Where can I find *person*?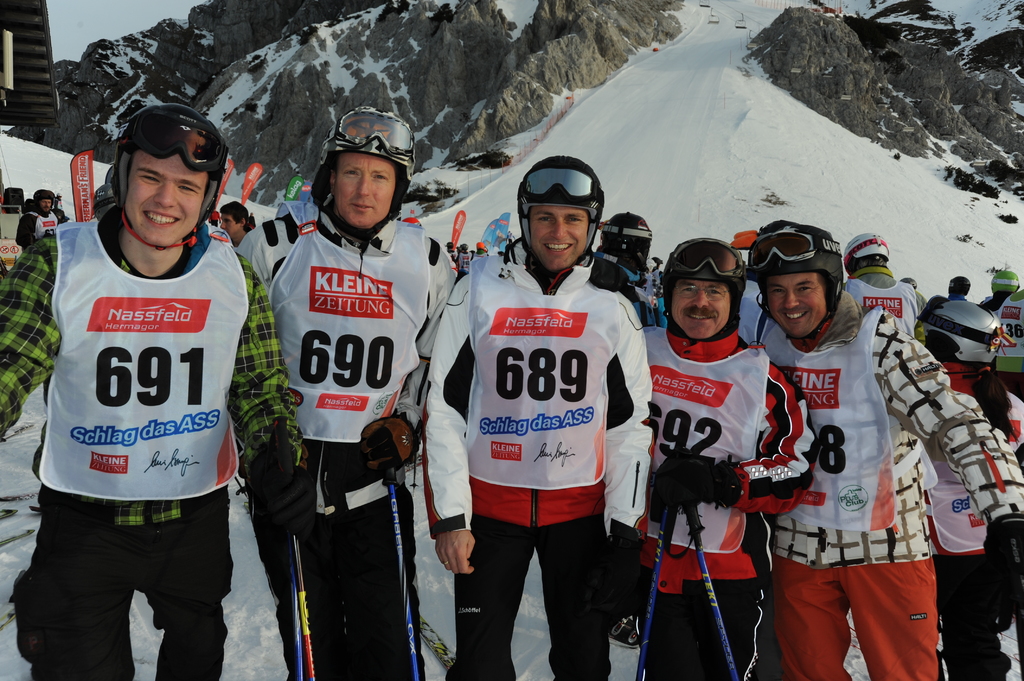
You can find it at 996 262 1023 393.
